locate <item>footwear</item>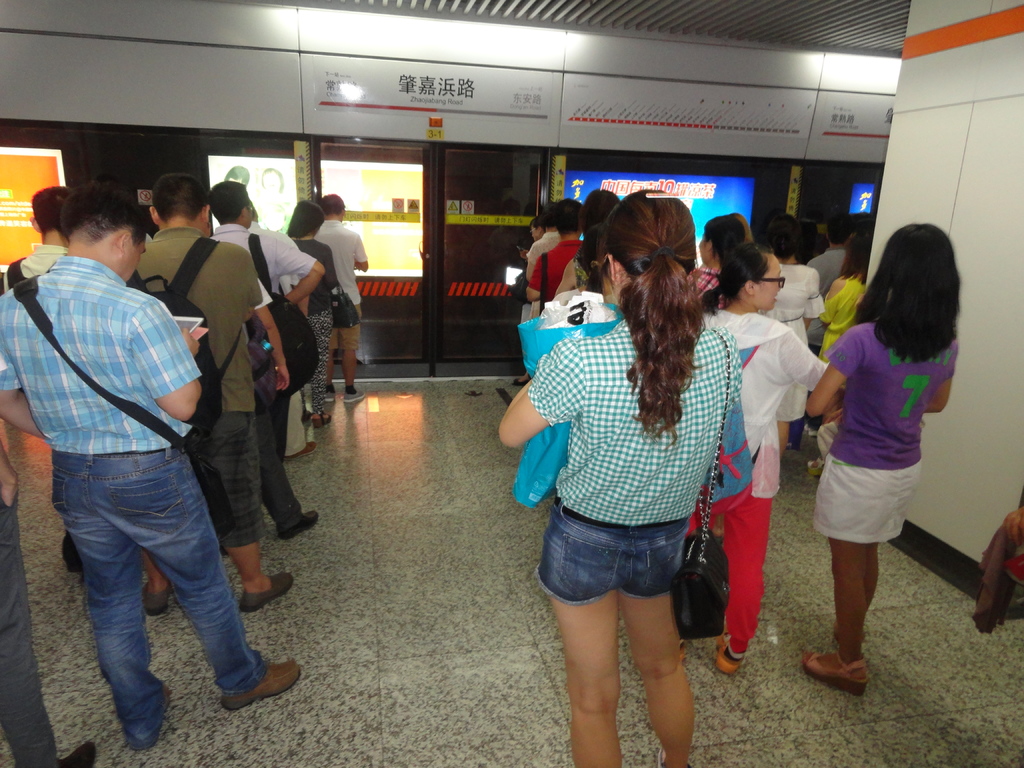
(342, 390, 364, 402)
